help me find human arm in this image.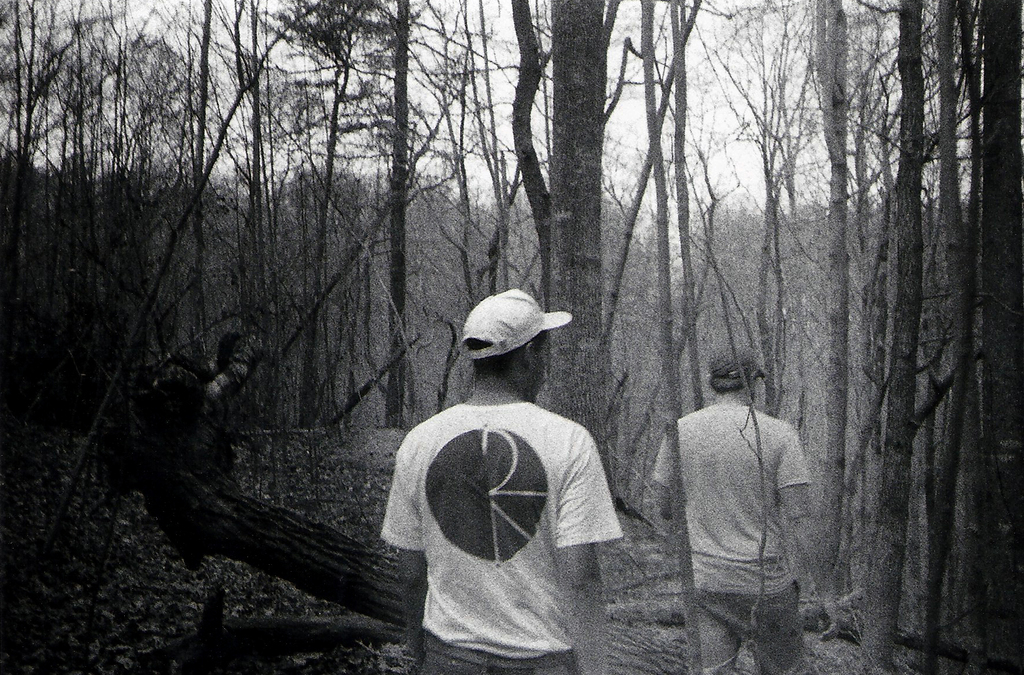
Found it: 380,434,429,663.
